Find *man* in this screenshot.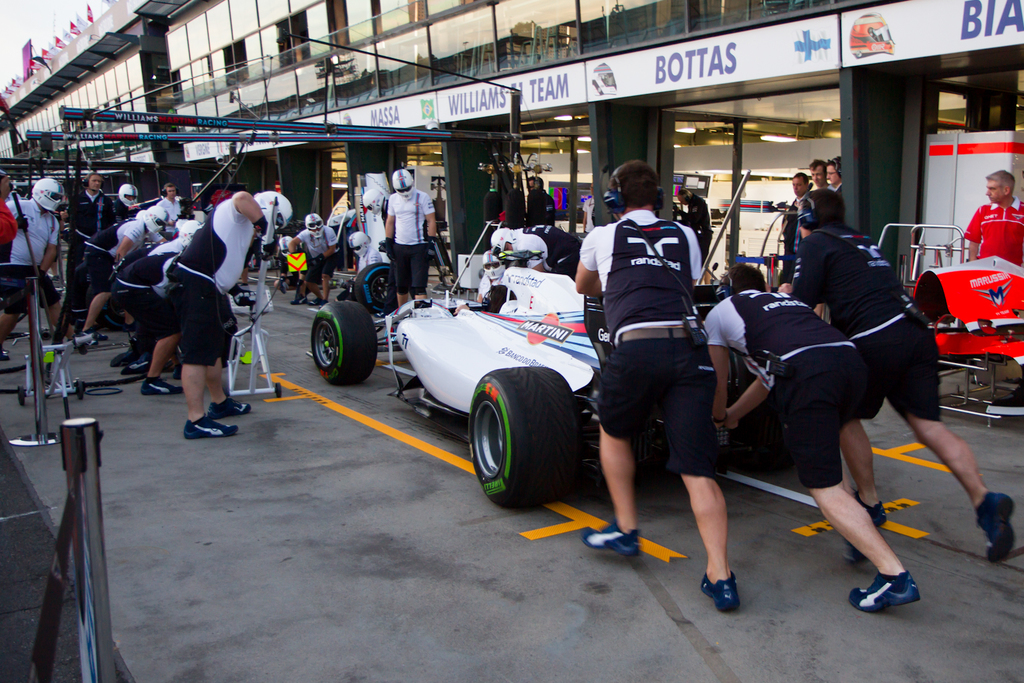
The bounding box for *man* is box=[493, 225, 586, 276].
